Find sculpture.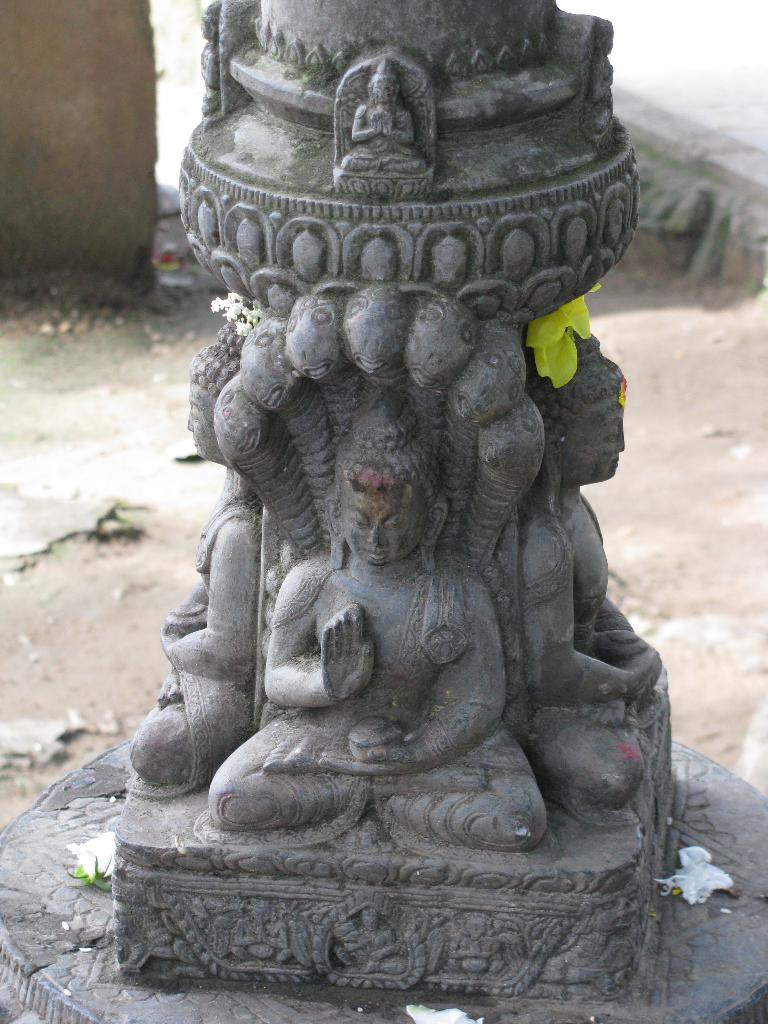
{"x1": 114, "y1": 0, "x2": 716, "y2": 963}.
